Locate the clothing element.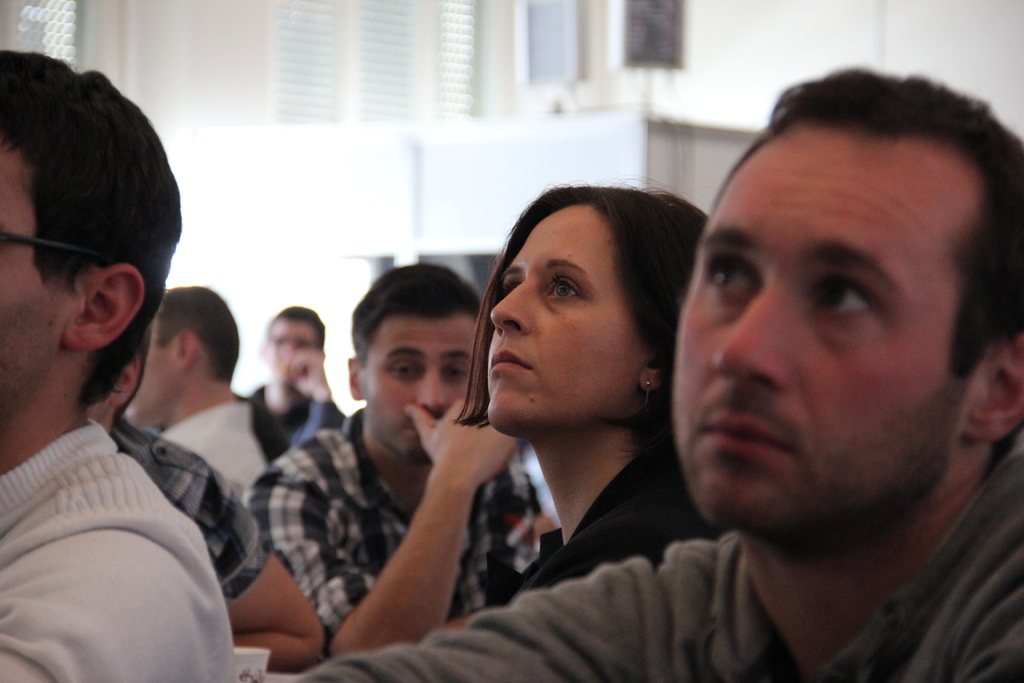
Element bbox: pyautogui.locateOnScreen(104, 419, 264, 590).
